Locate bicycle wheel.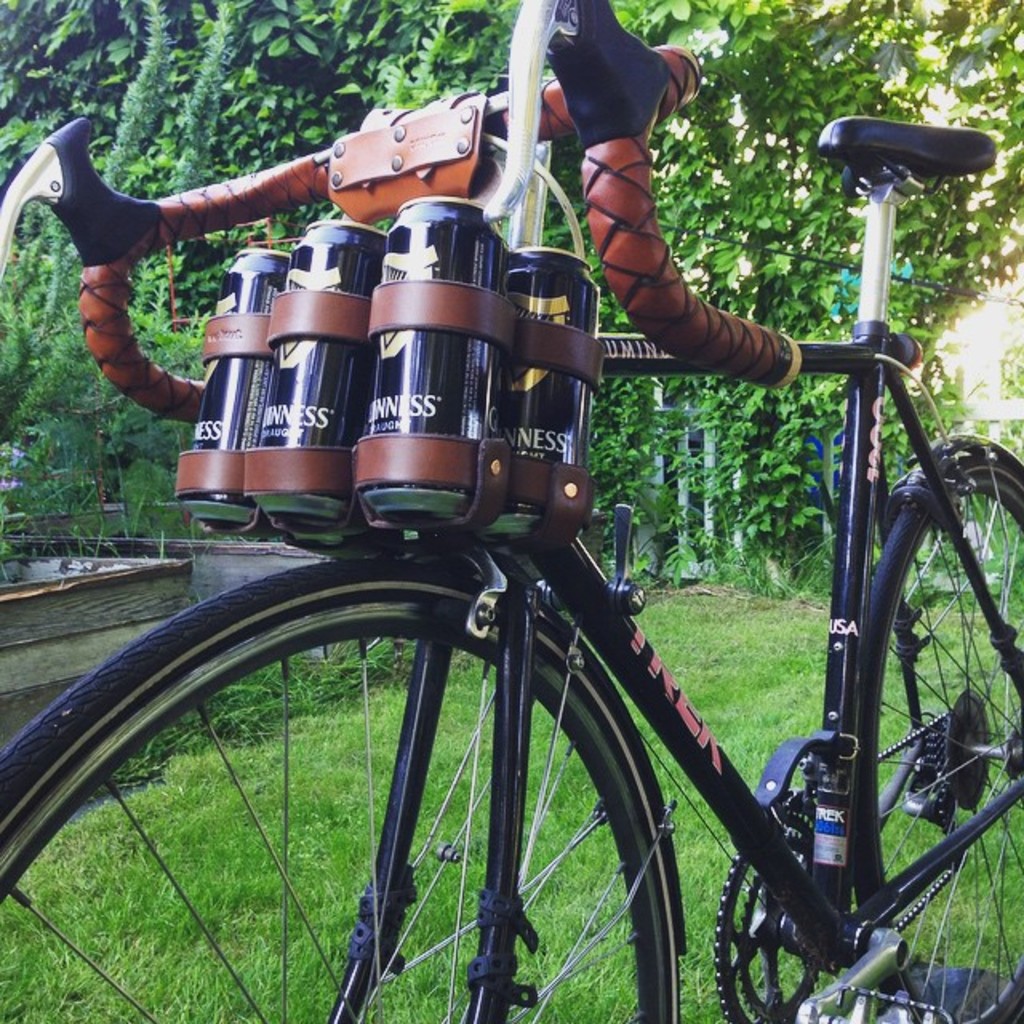
Bounding box: 856:434:1022:1022.
